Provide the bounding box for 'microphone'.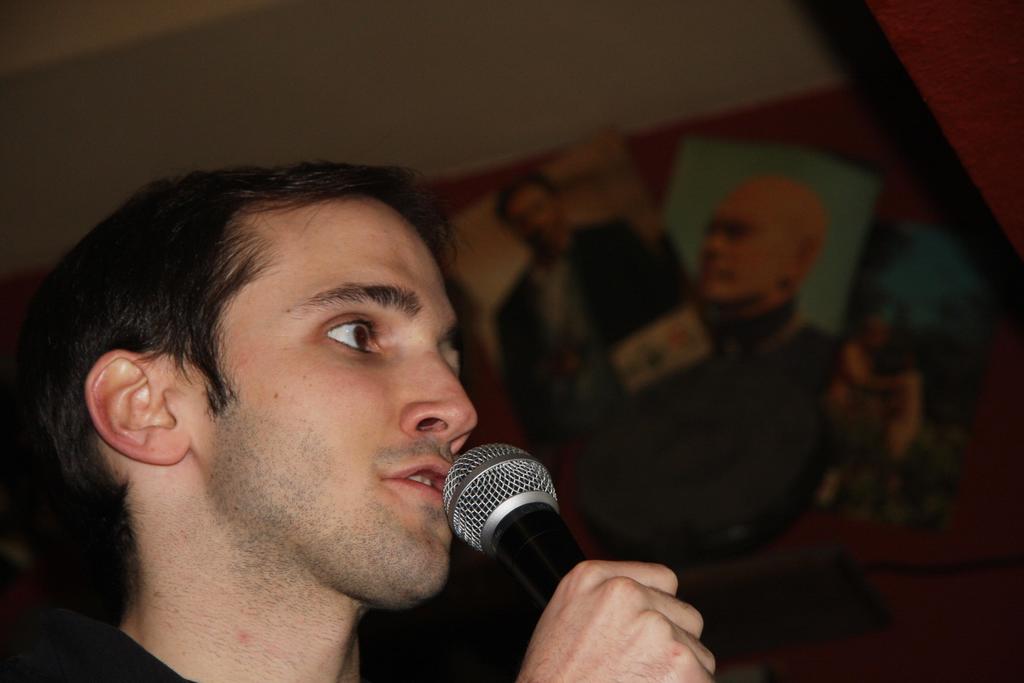
box(442, 440, 589, 600).
